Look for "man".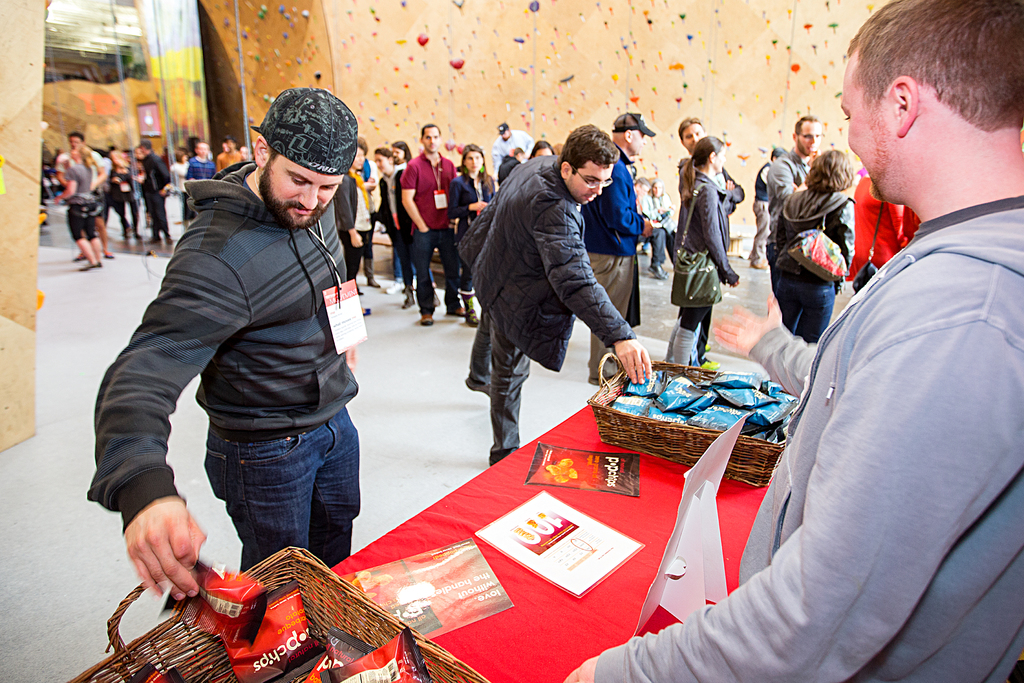
Found: box(495, 122, 534, 183).
